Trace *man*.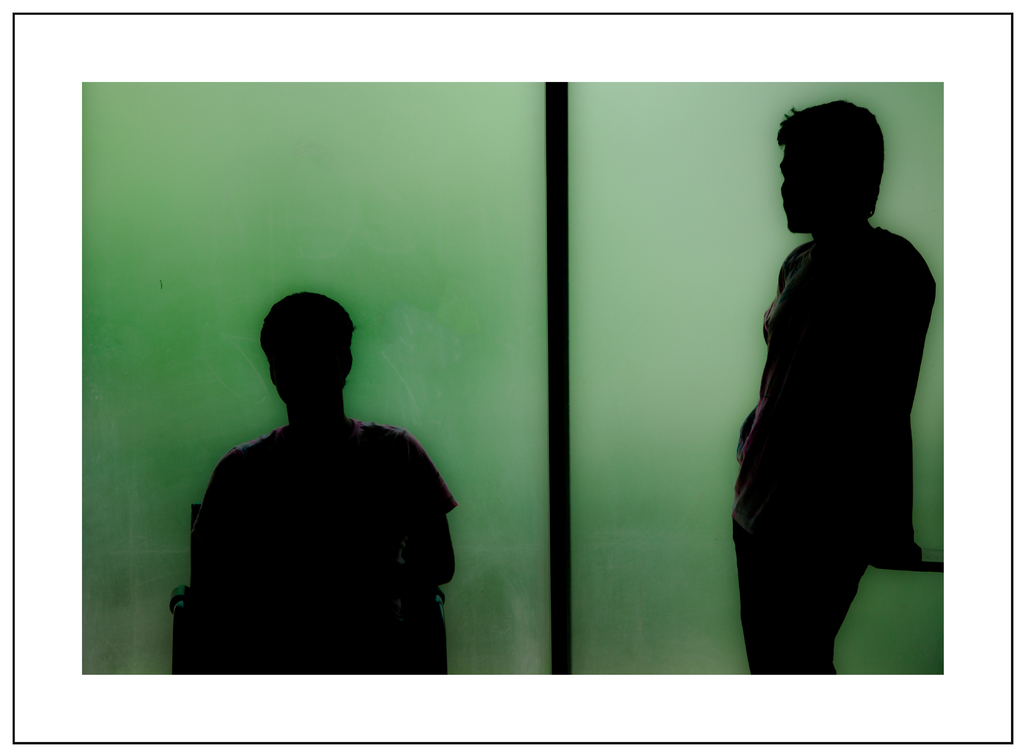
Traced to [x1=243, y1=258, x2=499, y2=669].
